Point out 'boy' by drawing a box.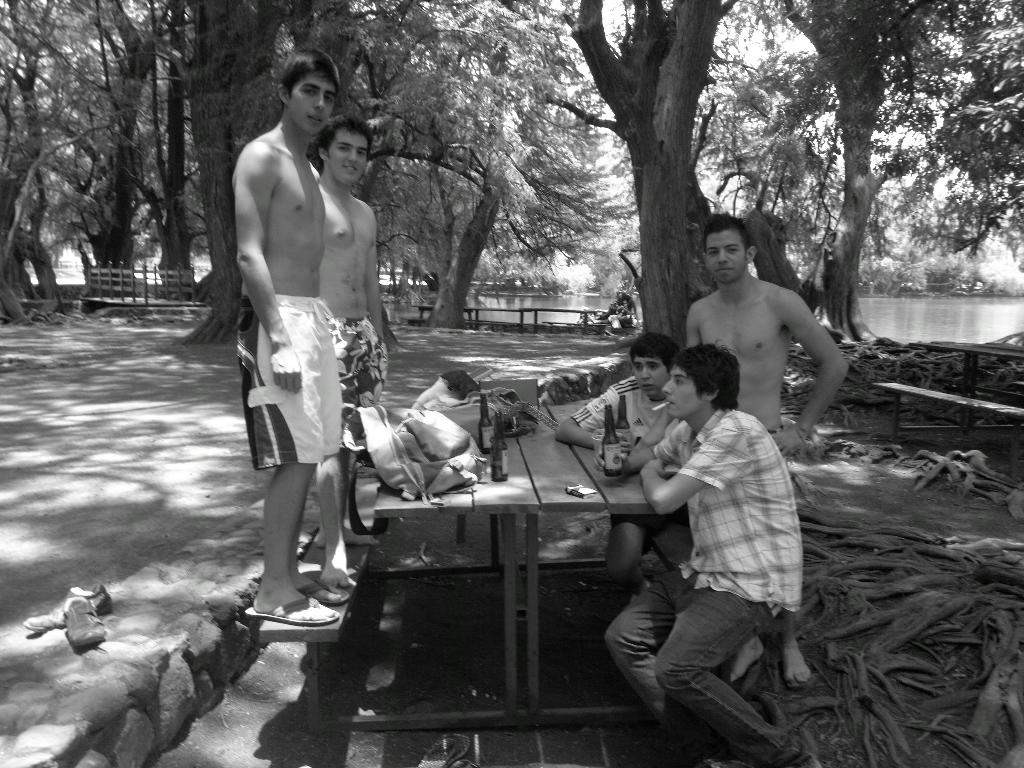
pyautogui.locateOnScreen(232, 45, 350, 627).
